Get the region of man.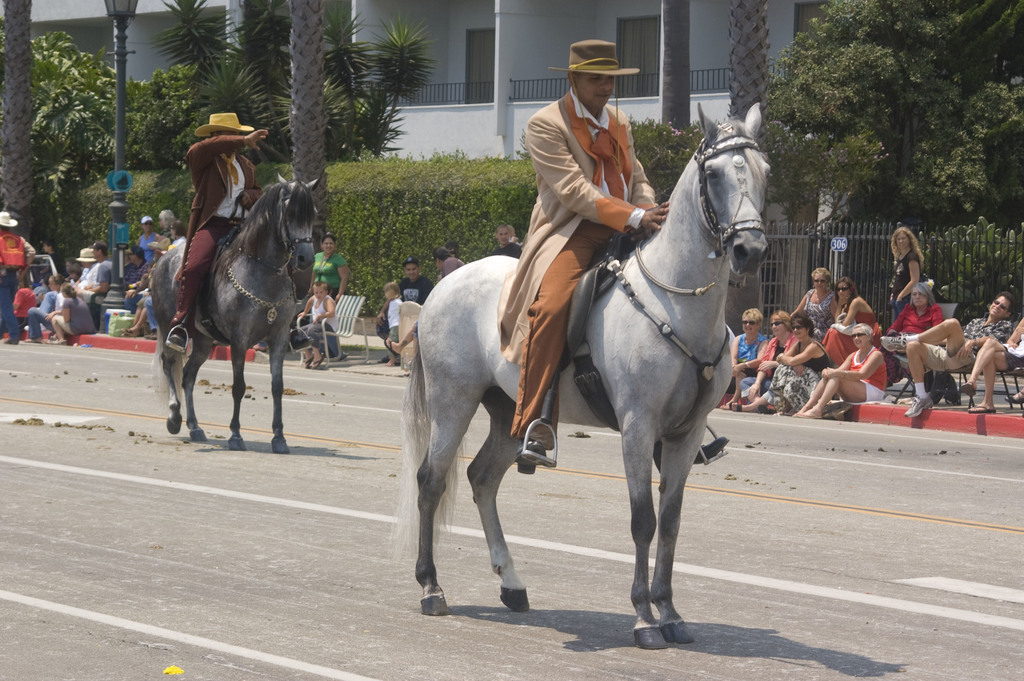
<region>491, 226, 522, 258</region>.
